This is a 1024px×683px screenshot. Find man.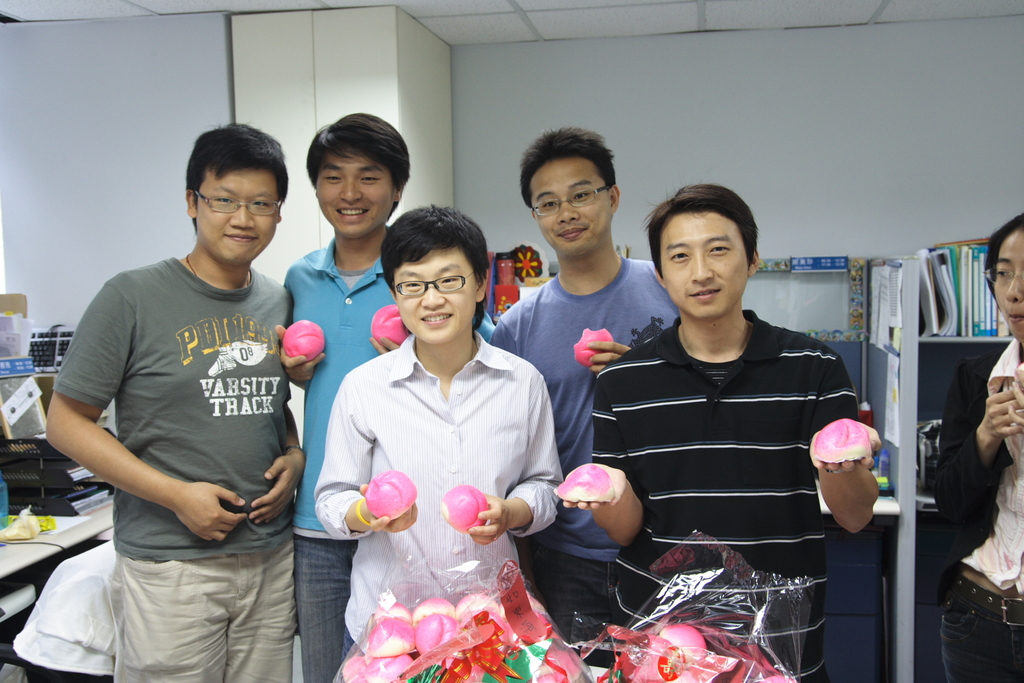
Bounding box: locate(484, 130, 700, 682).
